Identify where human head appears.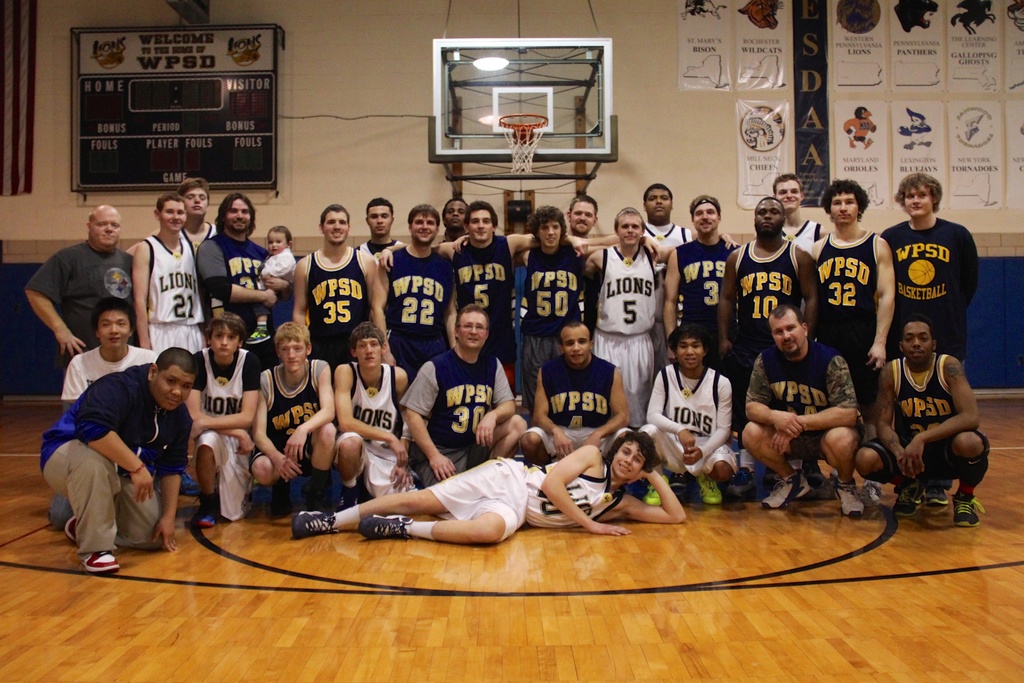
Appears at 274:322:309:372.
